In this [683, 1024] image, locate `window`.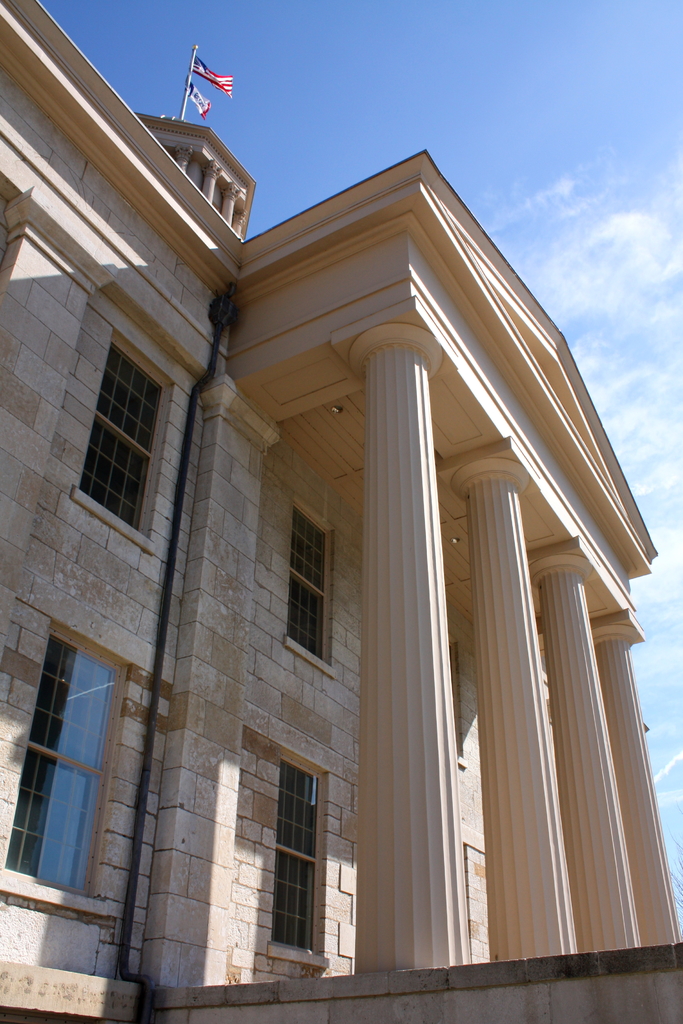
Bounding box: select_region(75, 330, 169, 537).
